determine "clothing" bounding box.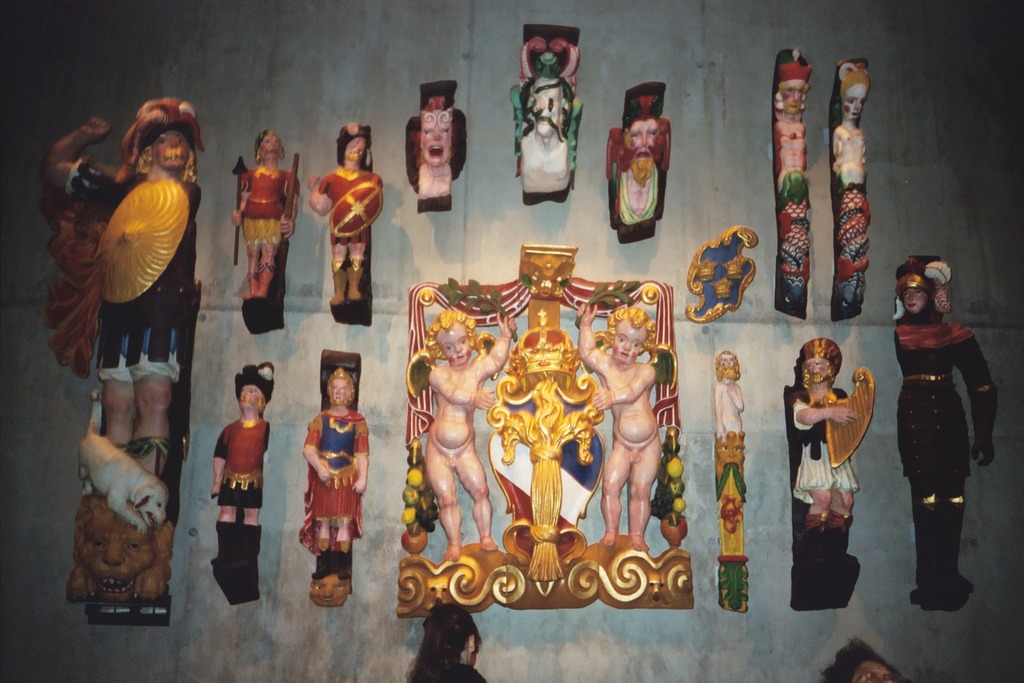
Determined: [290, 383, 364, 581].
